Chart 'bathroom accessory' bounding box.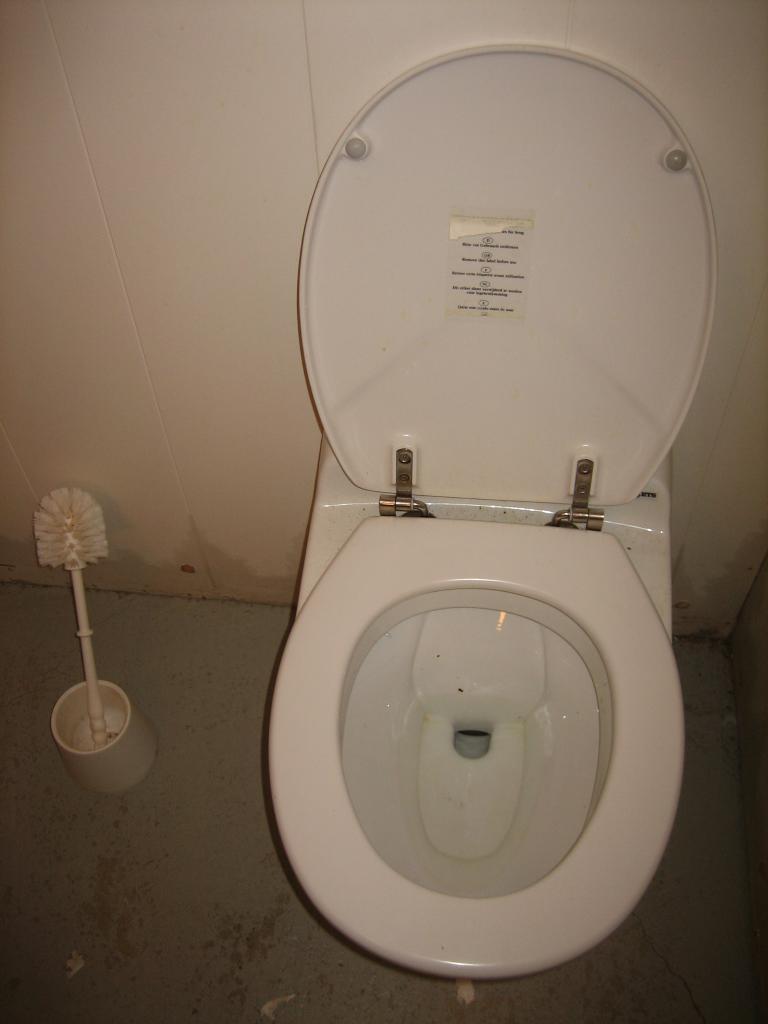
Charted: l=249, t=21, r=714, b=982.
